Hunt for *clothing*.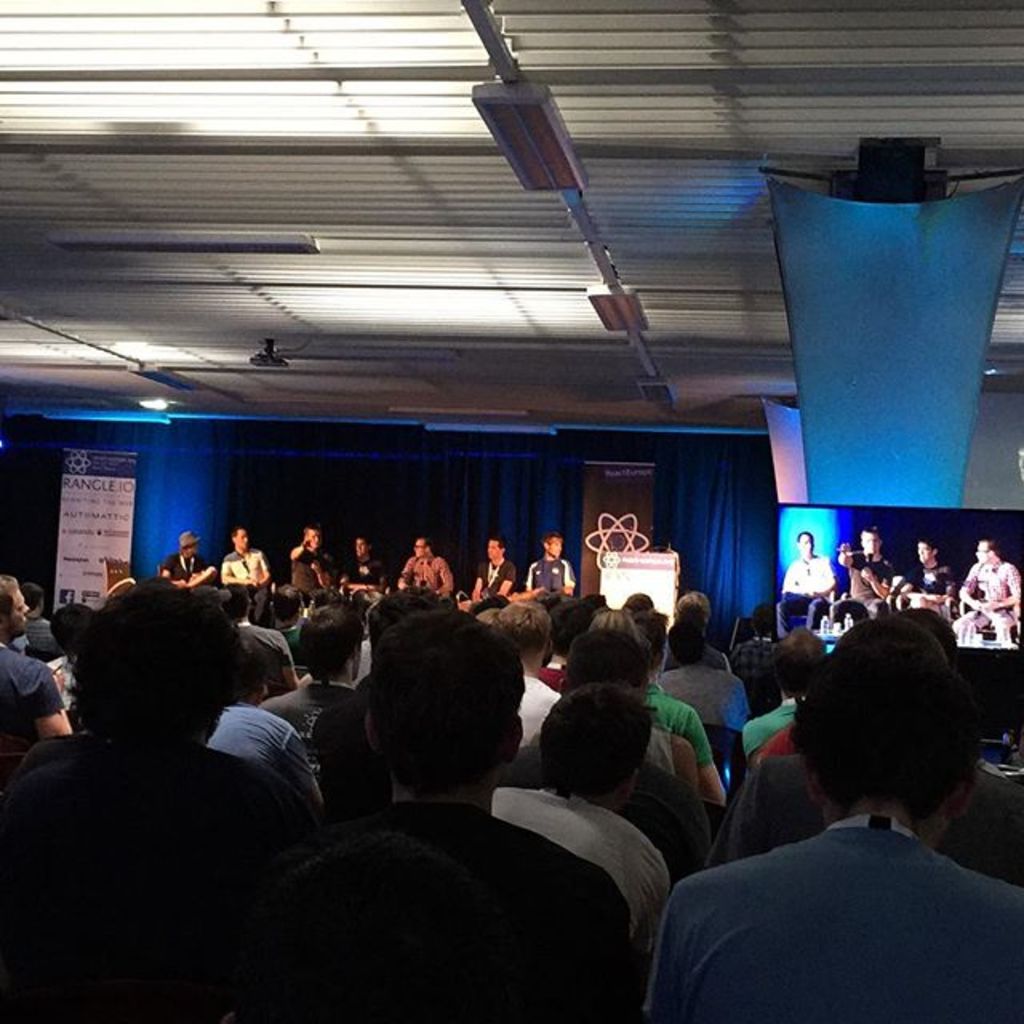
Hunted down at (266,672,354,781).
